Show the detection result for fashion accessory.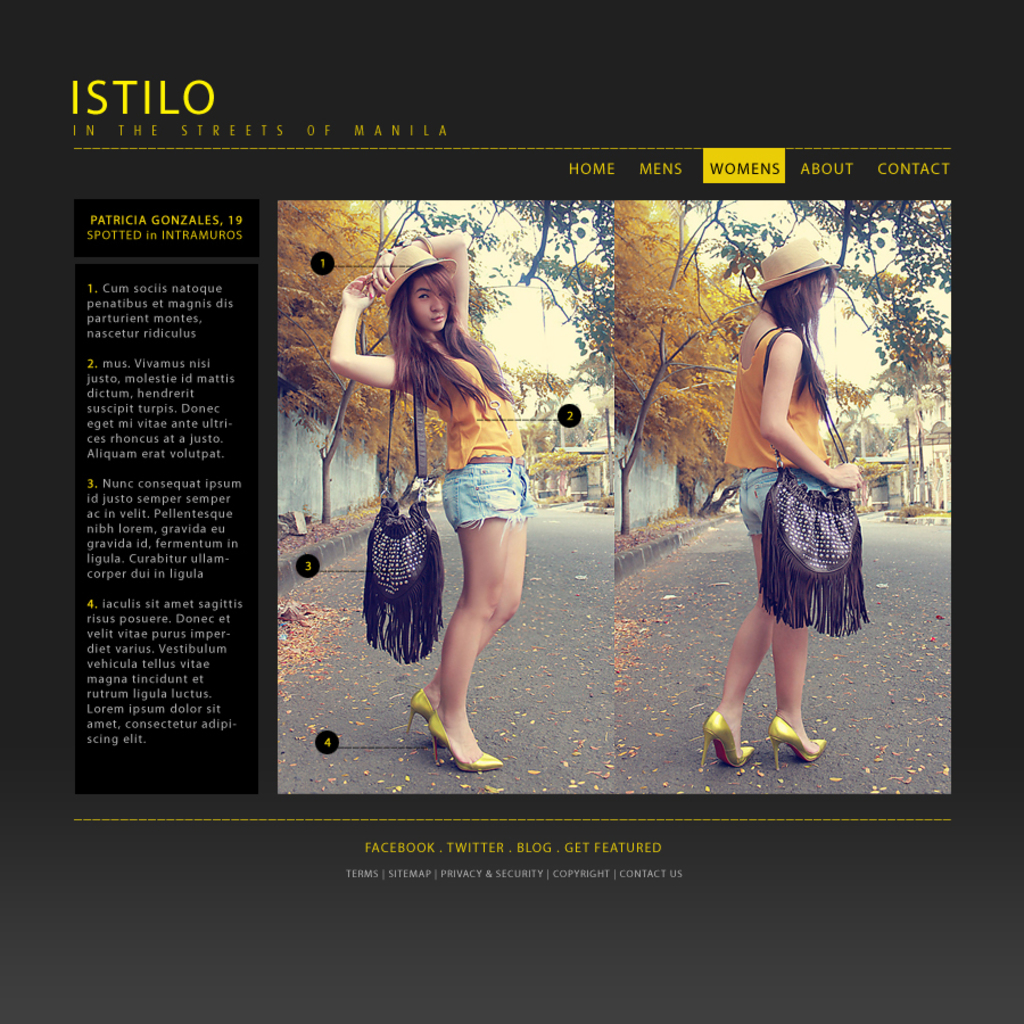
469, 455, 525, 463.
